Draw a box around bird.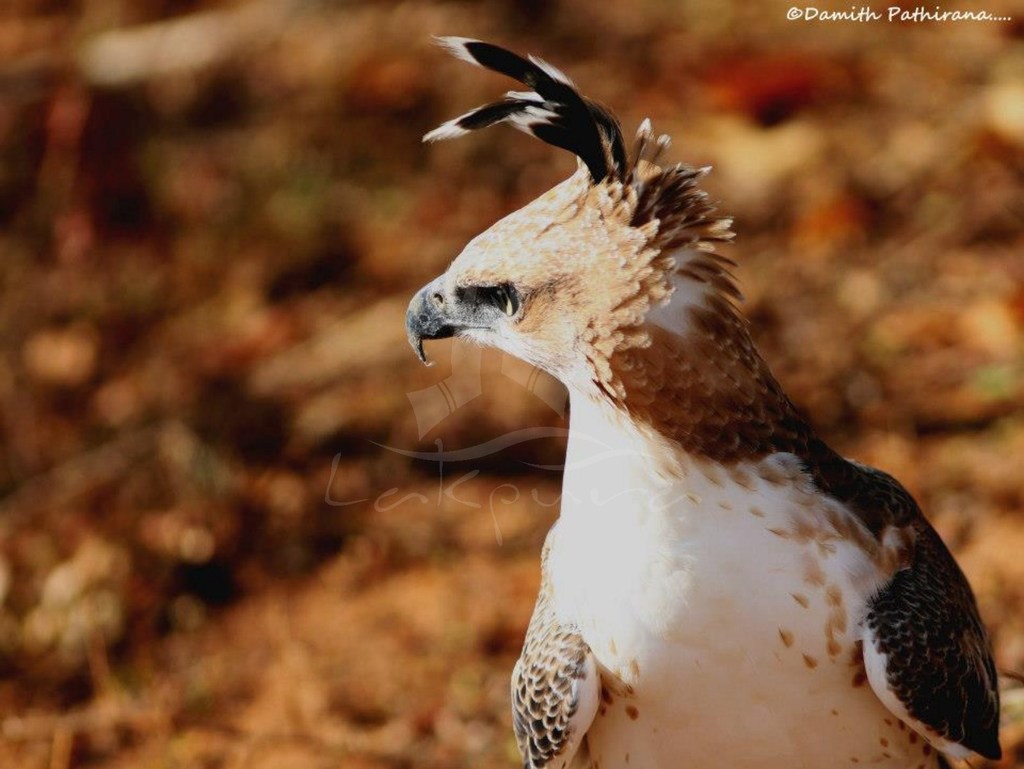
box(371, 59, 980, 709).
